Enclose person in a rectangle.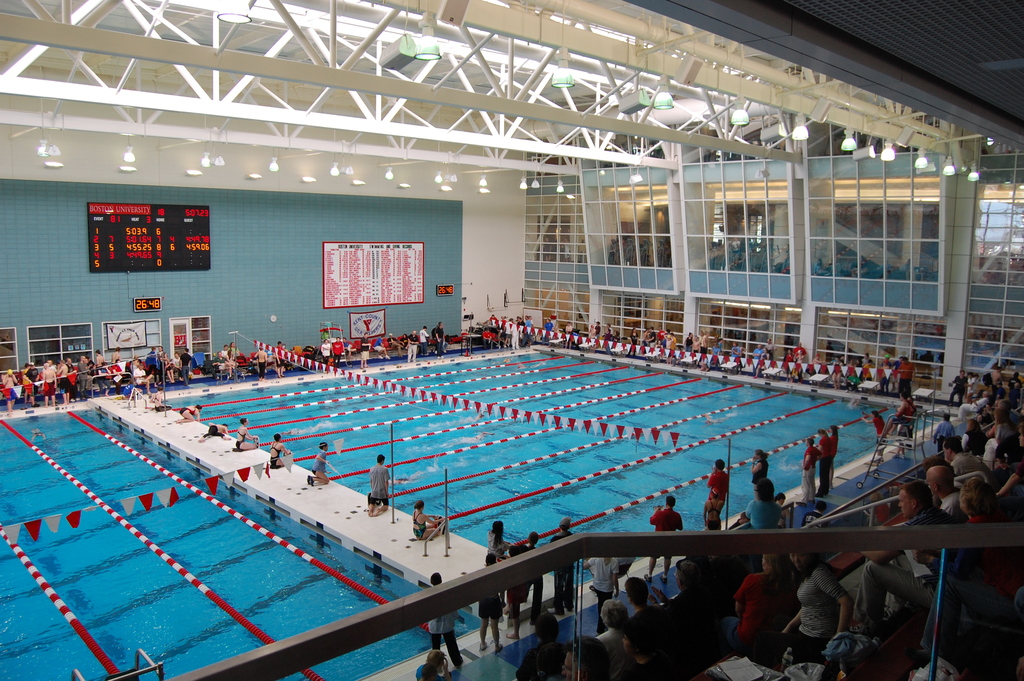
(707, 458, 728, 529).
